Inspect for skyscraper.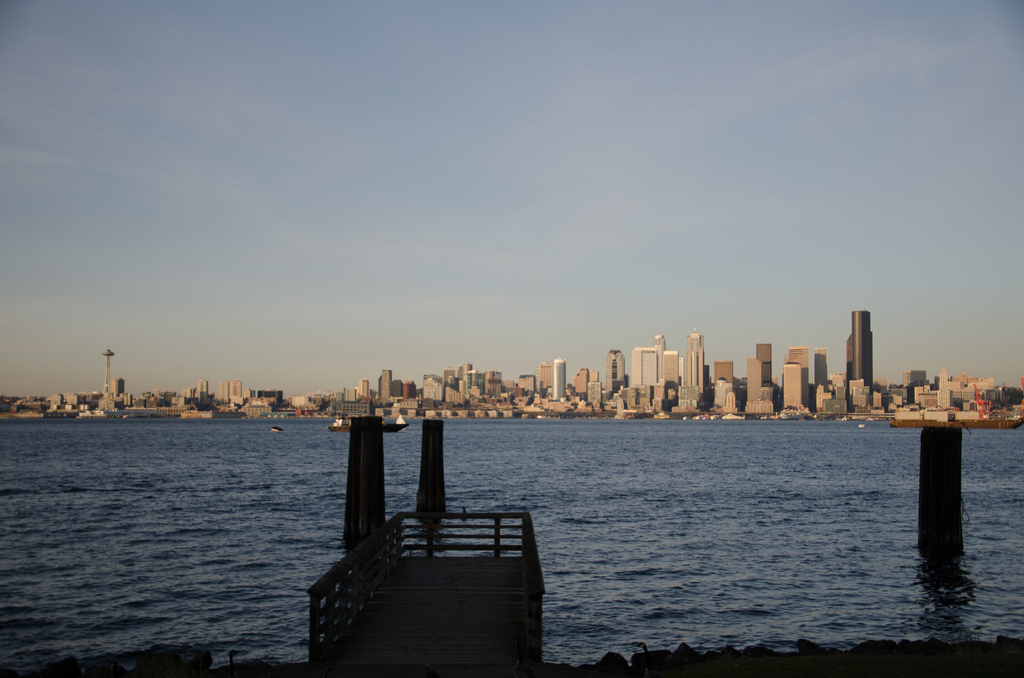
Inspection: 746/357/760/416.
